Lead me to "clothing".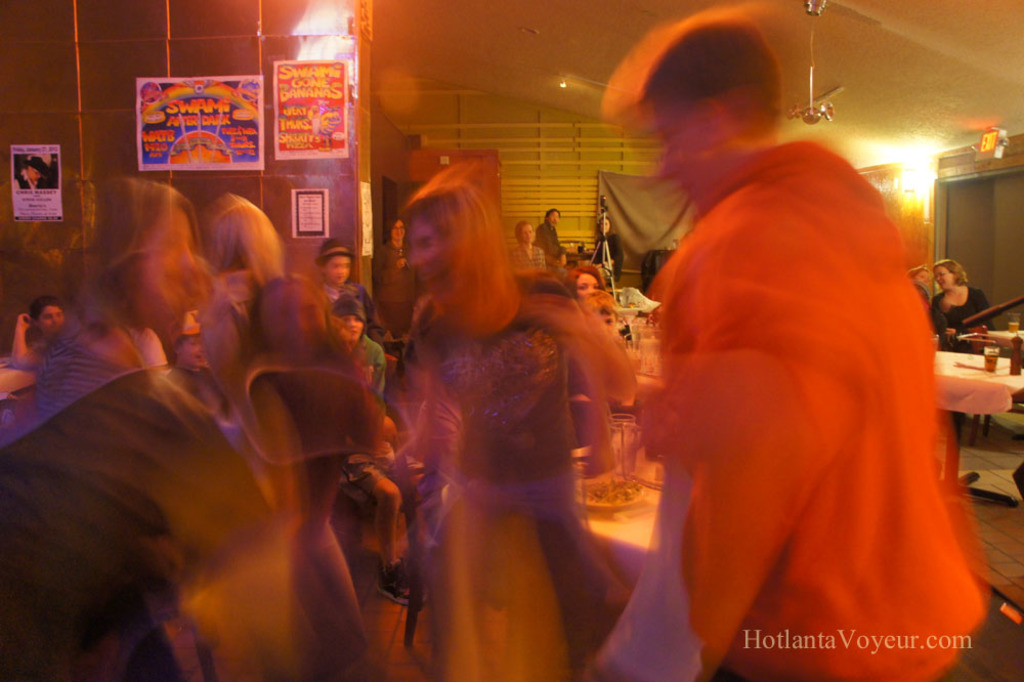
Lead to 425:303:575:681.
